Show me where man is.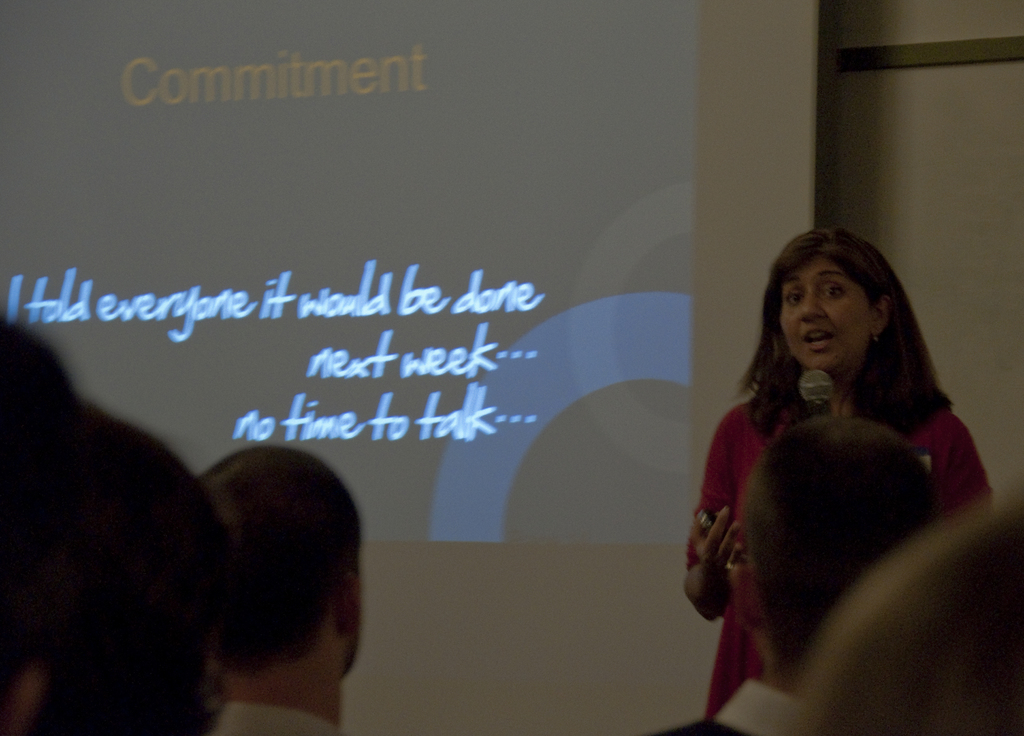
man is at pyautogui.locateOnScreen(196, 444, 362, 735).
